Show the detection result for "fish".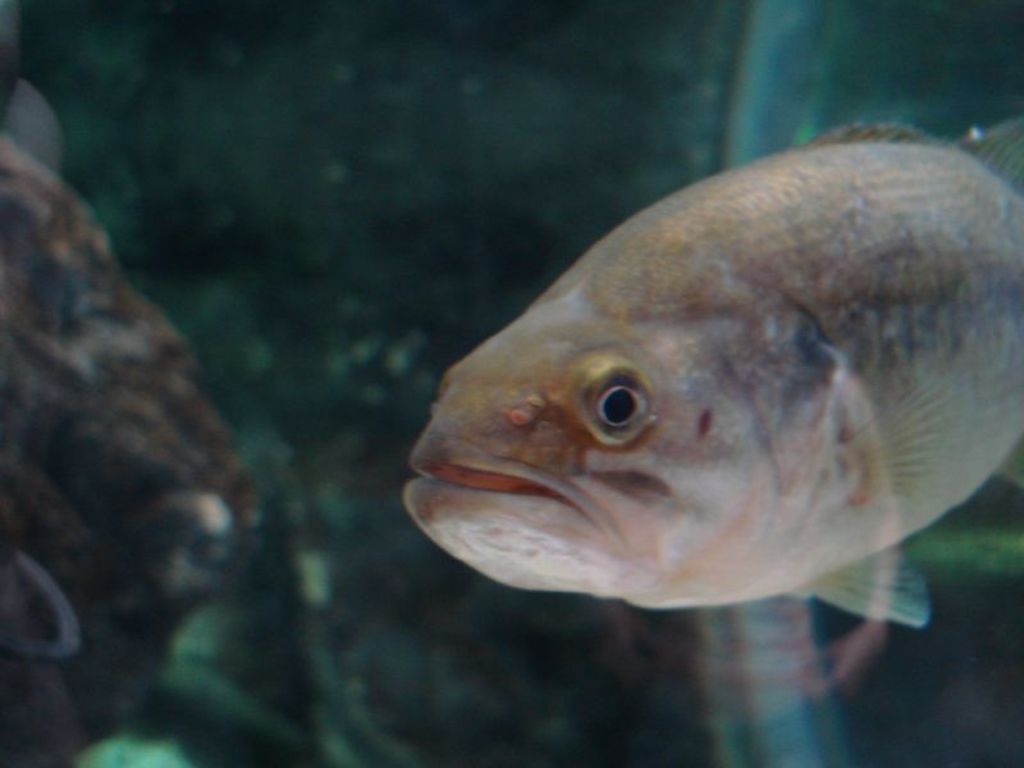
crop(397, 115, 1023, 630).
